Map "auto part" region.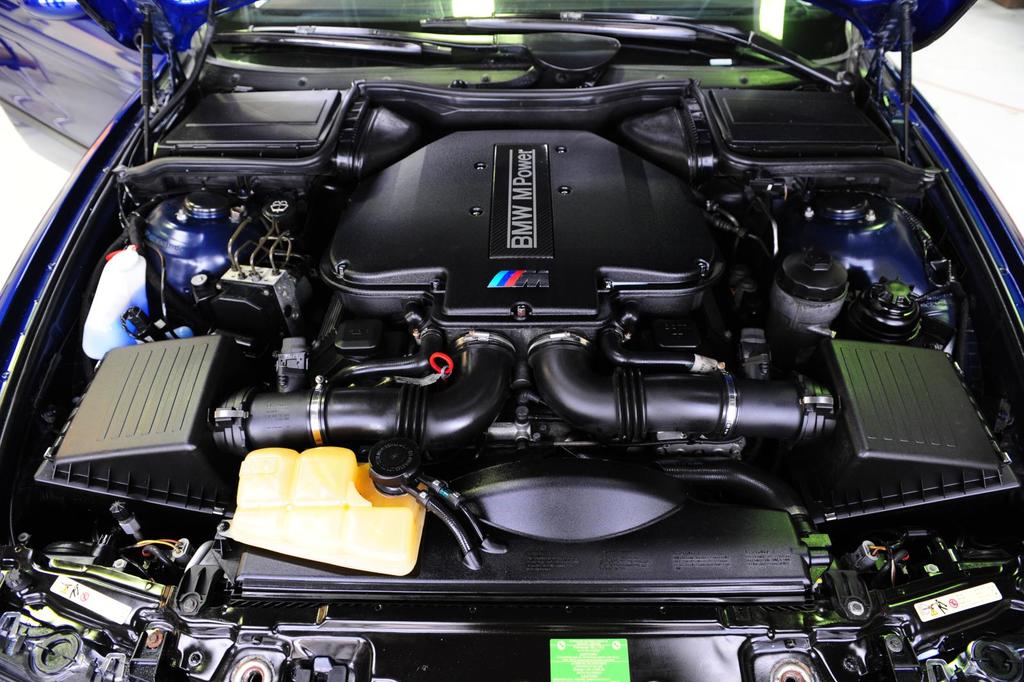
Mapped to bbox=(149, 187, 221, 300).
